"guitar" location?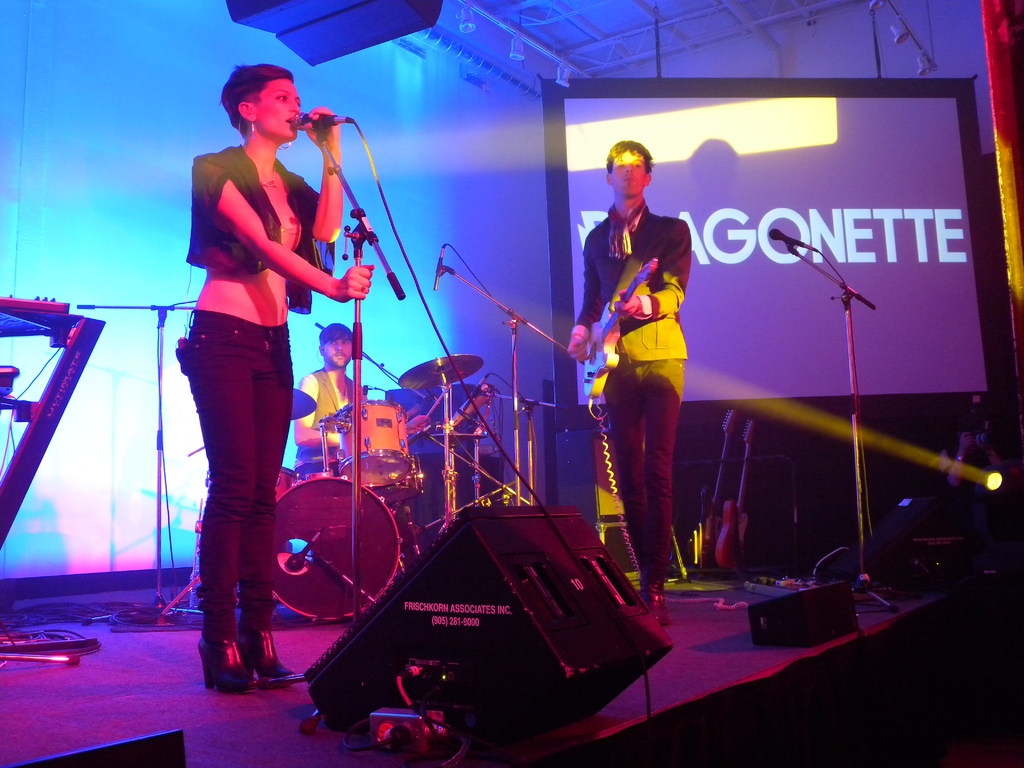
{"x1": 574, "y1": 257, "x2": 658, "y2": 405}
